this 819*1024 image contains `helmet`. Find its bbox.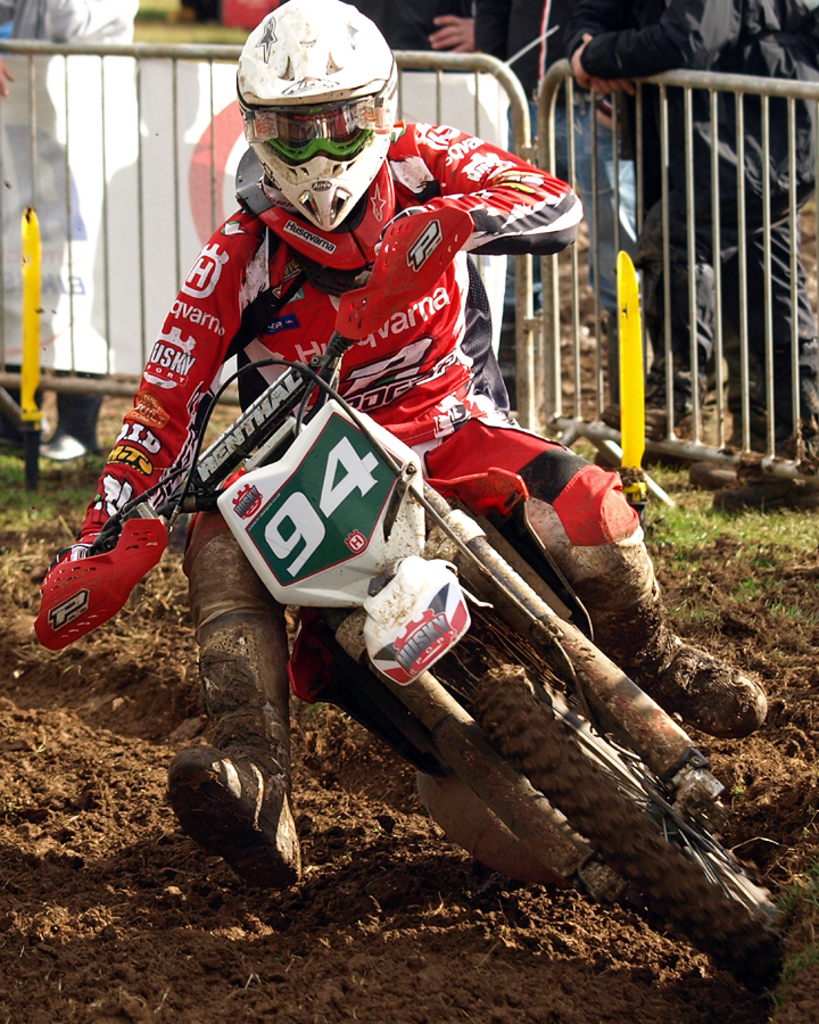
l=231, t=18, r=388, b=151.
